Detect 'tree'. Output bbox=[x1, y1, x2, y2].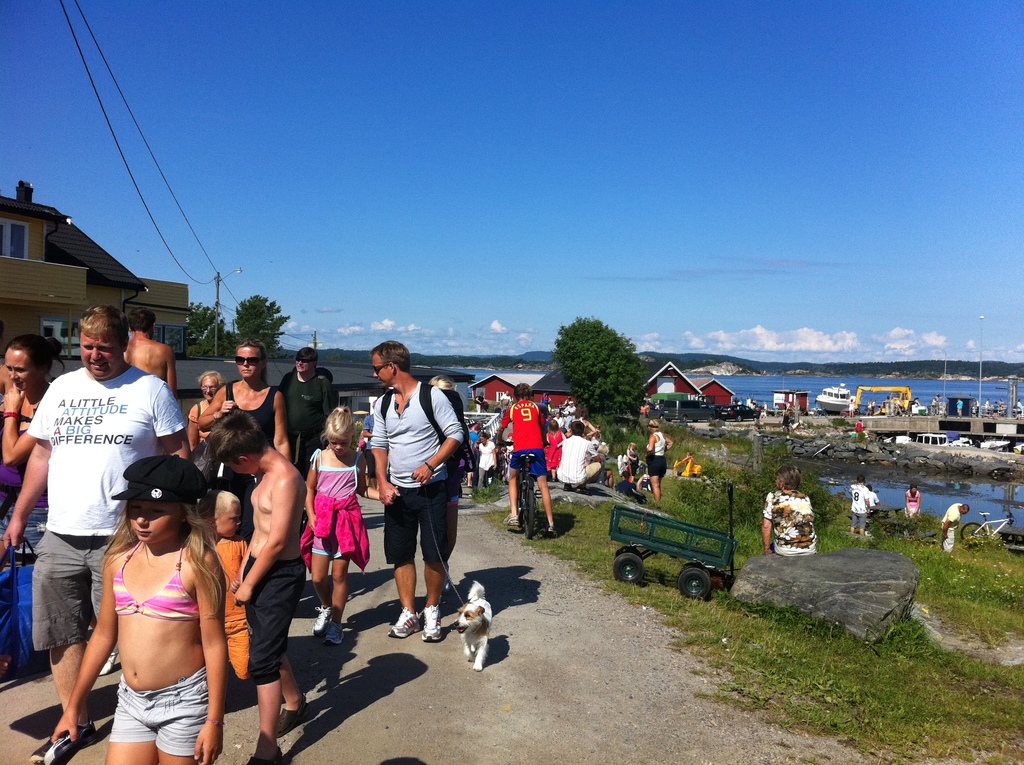
bbox=[548, 312, 650, 420].
